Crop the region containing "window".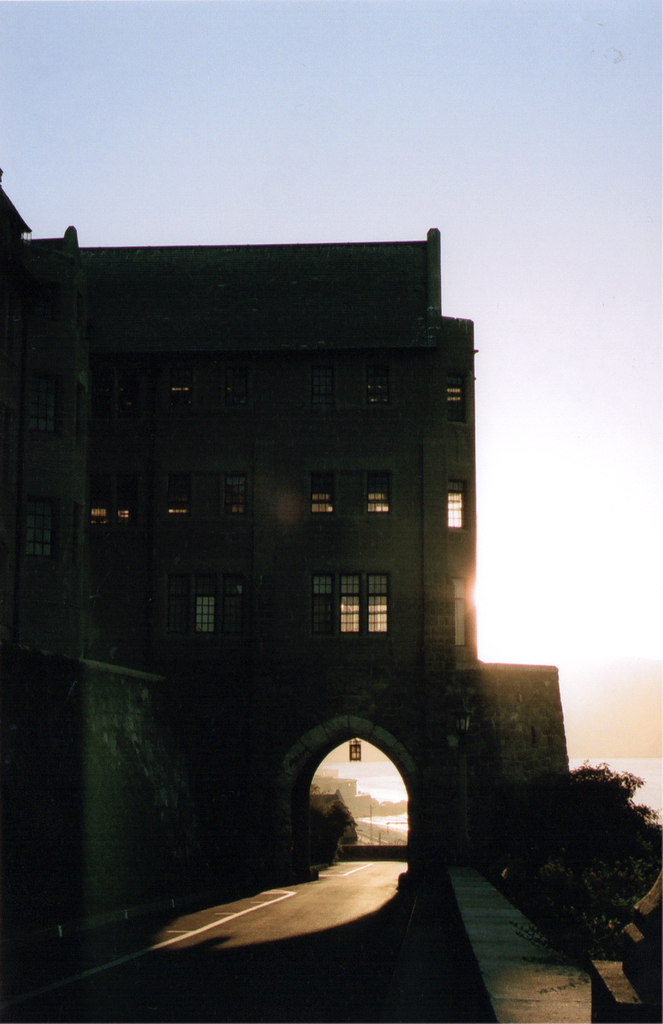
Crop region: 192 591 223 638.
